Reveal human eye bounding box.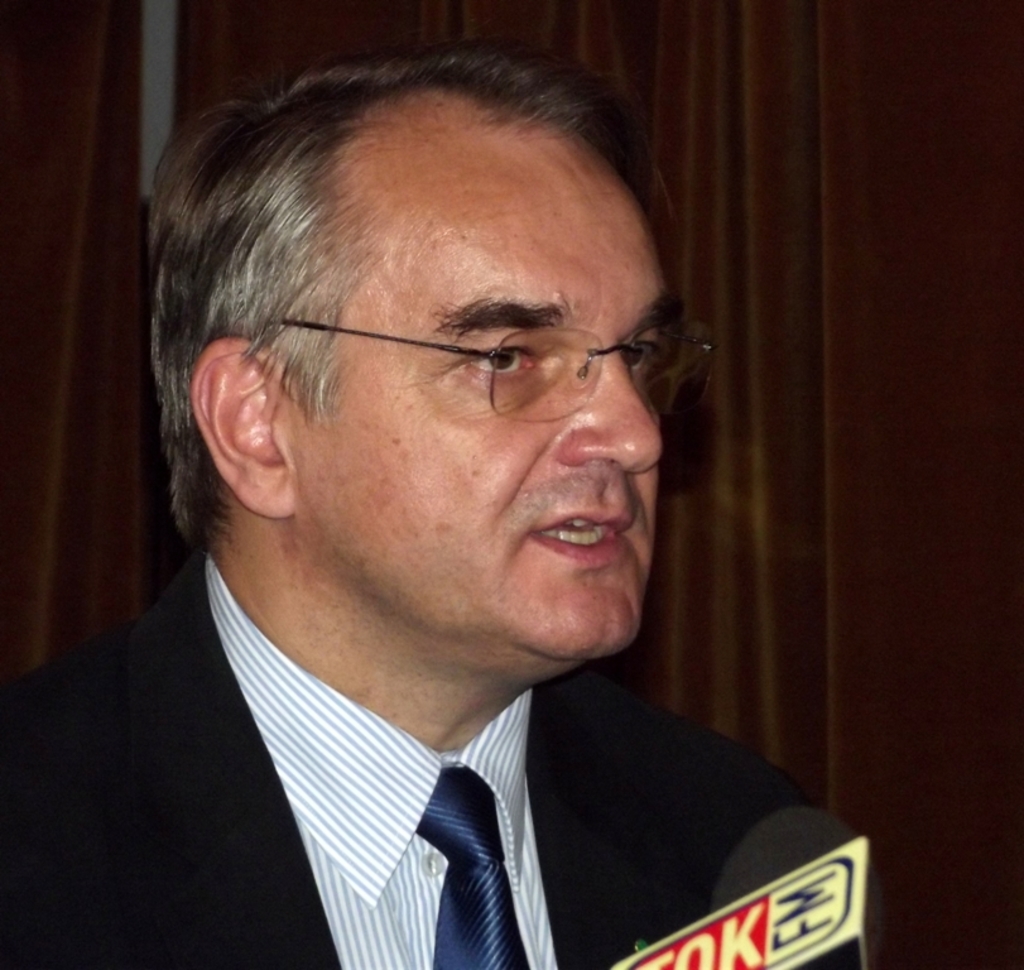
Revealed: x1=415 y1=322 x2=592 y2=403.
